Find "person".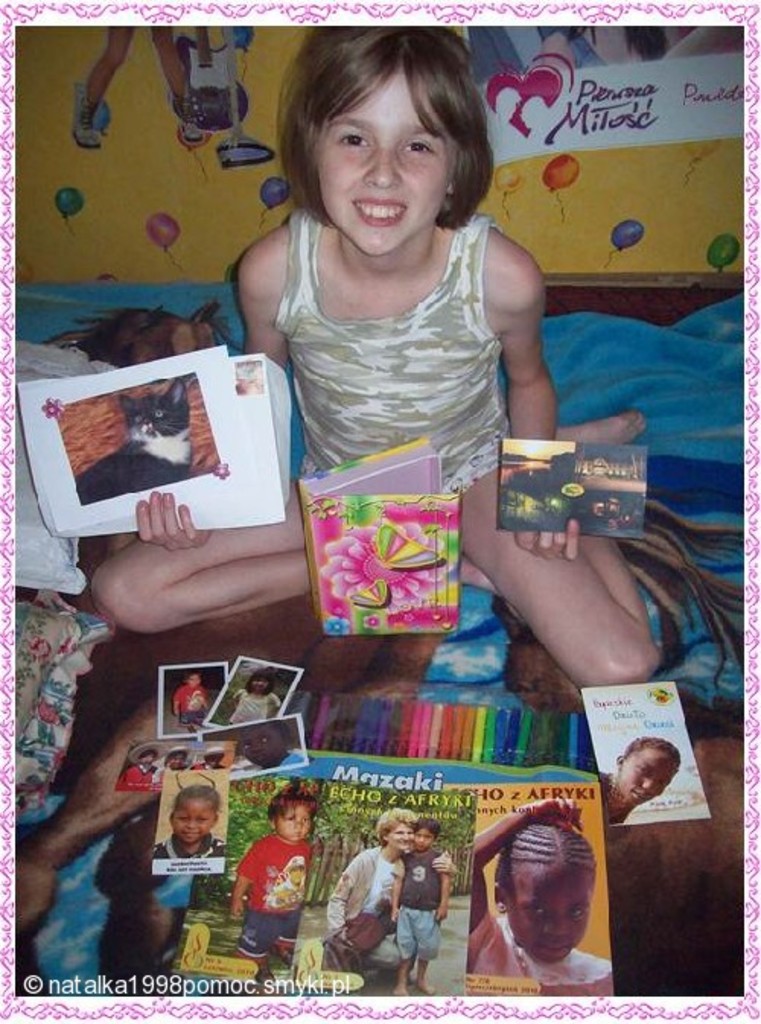
(120,746,163,796).
